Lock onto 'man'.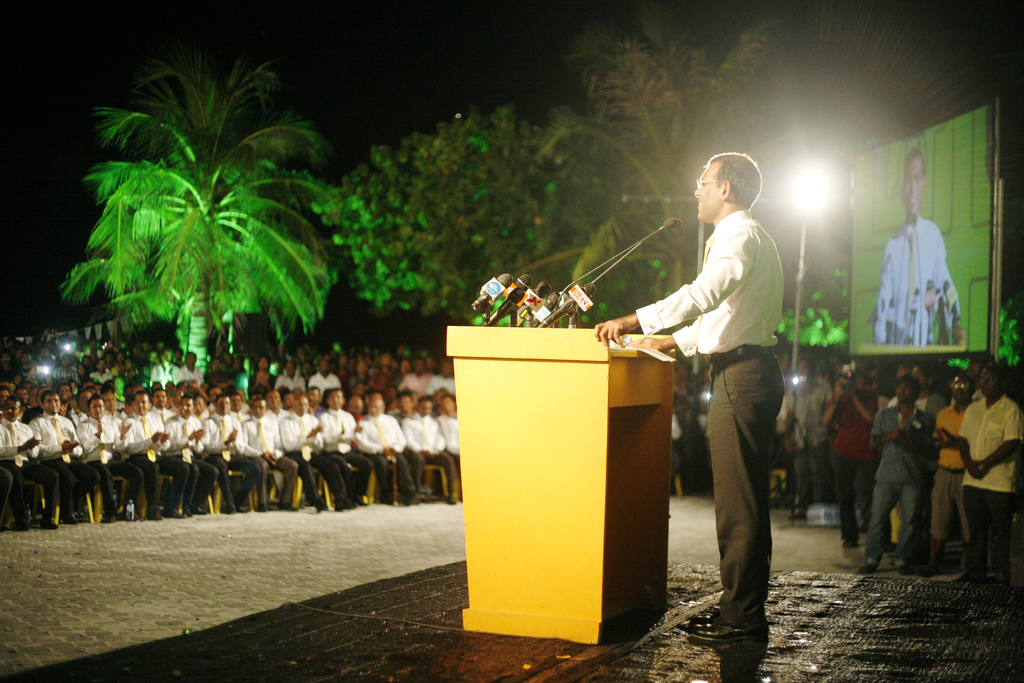
Locked: (x1=360, y1=397, x2=415, y2=507).
